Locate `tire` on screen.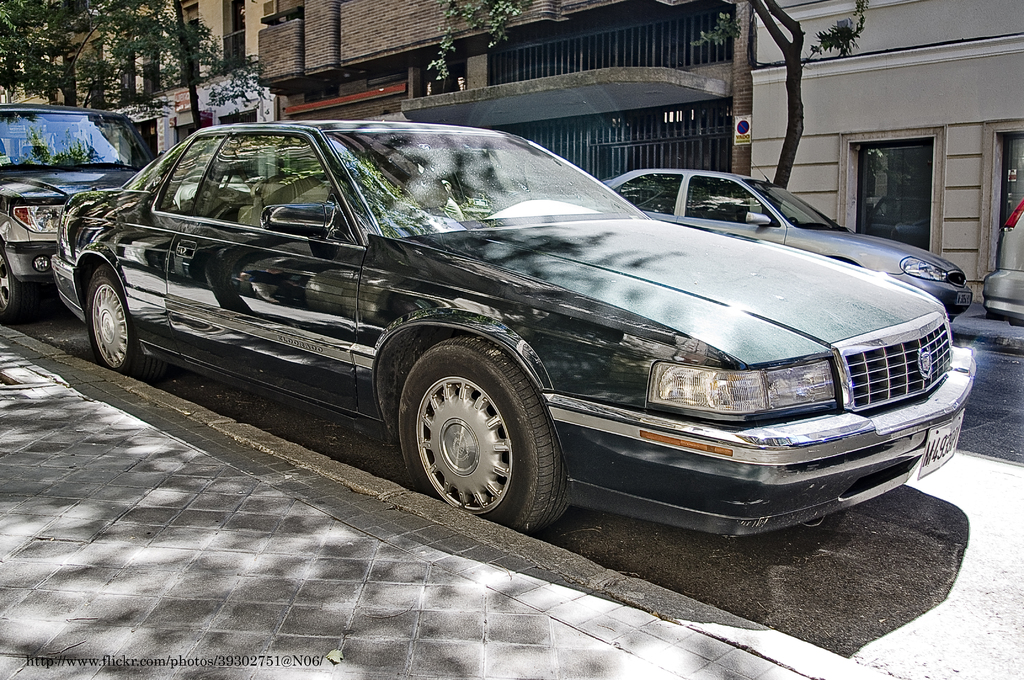
On screen at <bbox>397, 350, 567, 528</bbox>.
